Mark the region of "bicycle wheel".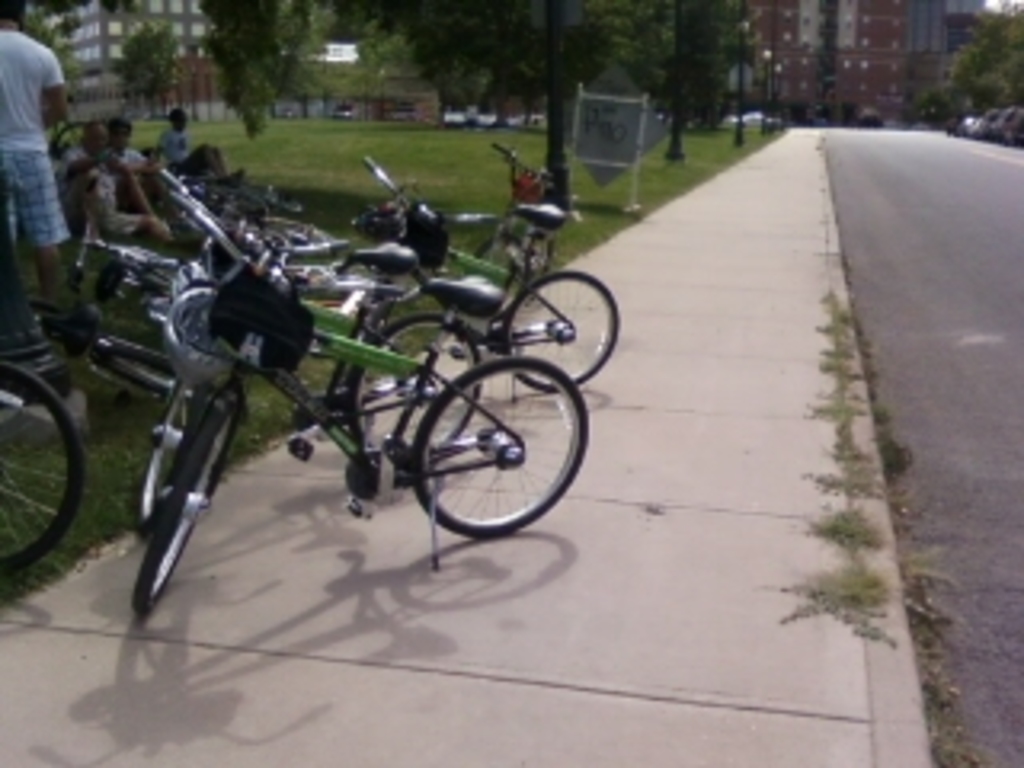
Region: 128/390/250/618.
